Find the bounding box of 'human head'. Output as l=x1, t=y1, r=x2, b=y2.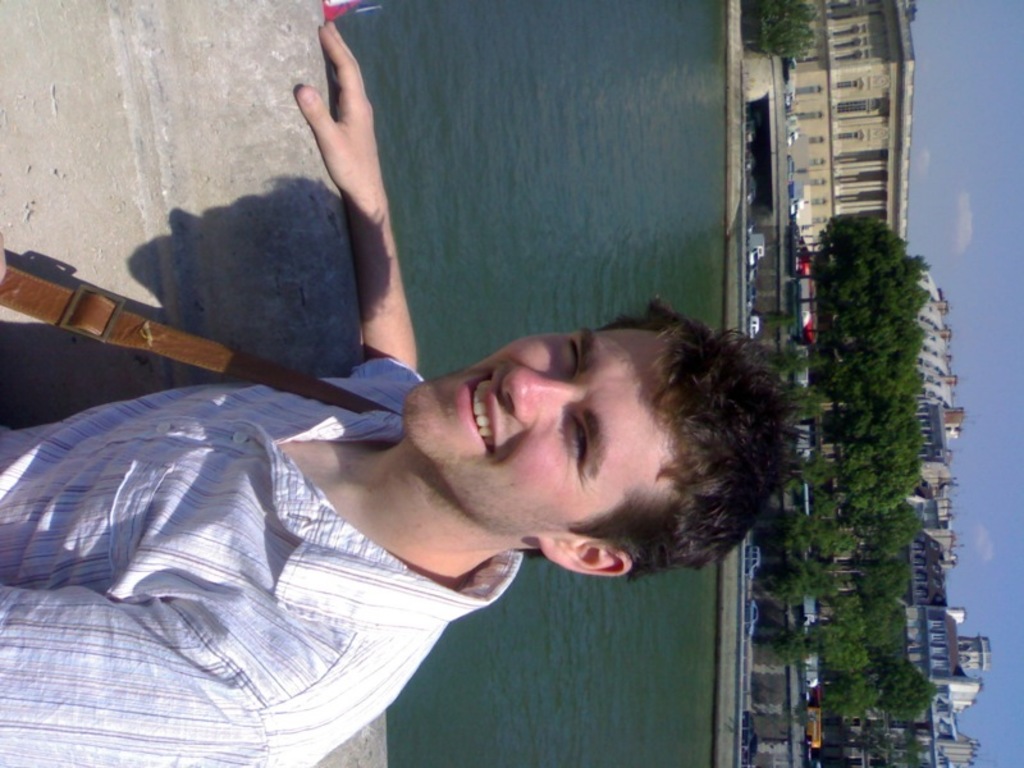
l=398, t=296, r=768, b=588.
